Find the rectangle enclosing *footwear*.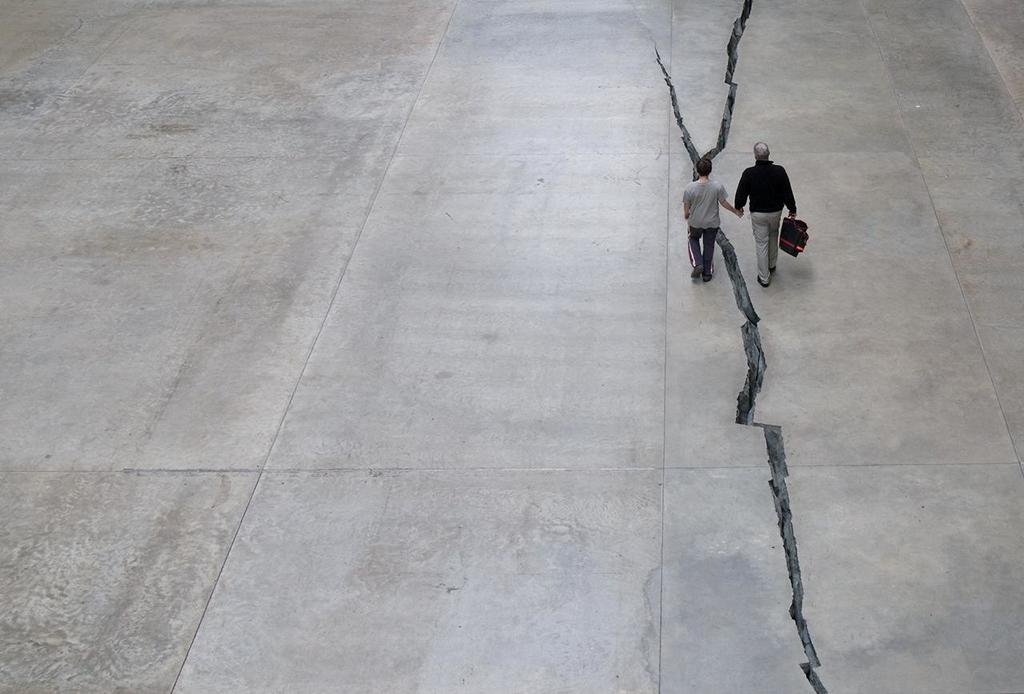
x1=691, y1=264, x2=703, y2=280.
